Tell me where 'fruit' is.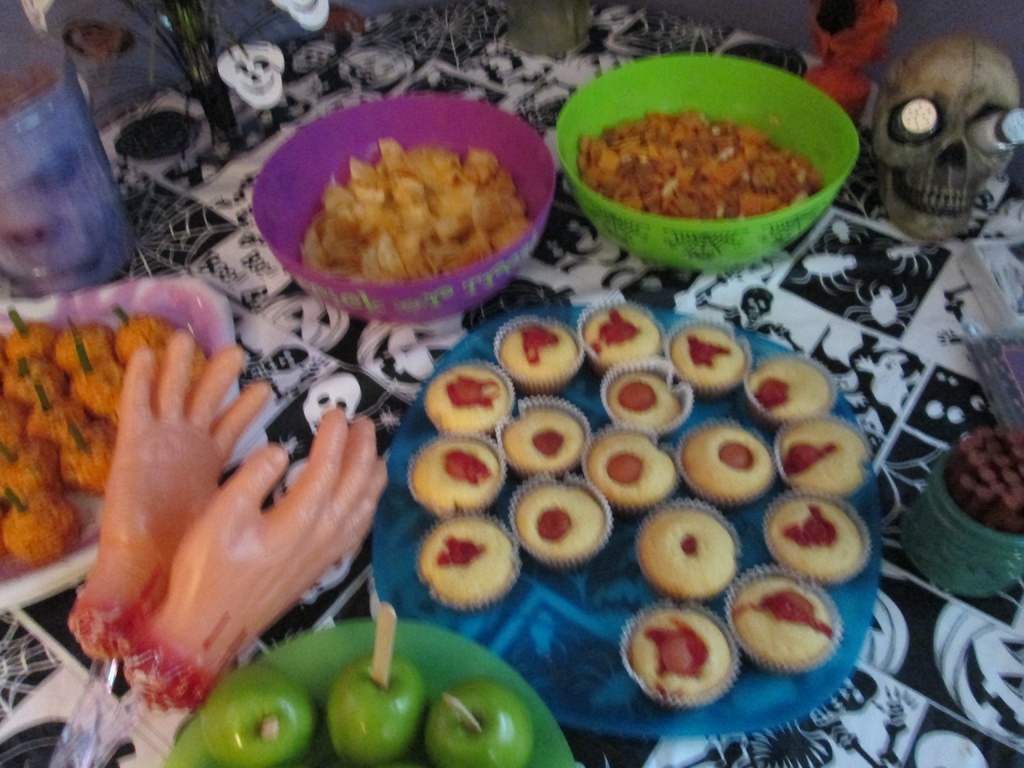
'fruit' is at 326 657 428 767.
